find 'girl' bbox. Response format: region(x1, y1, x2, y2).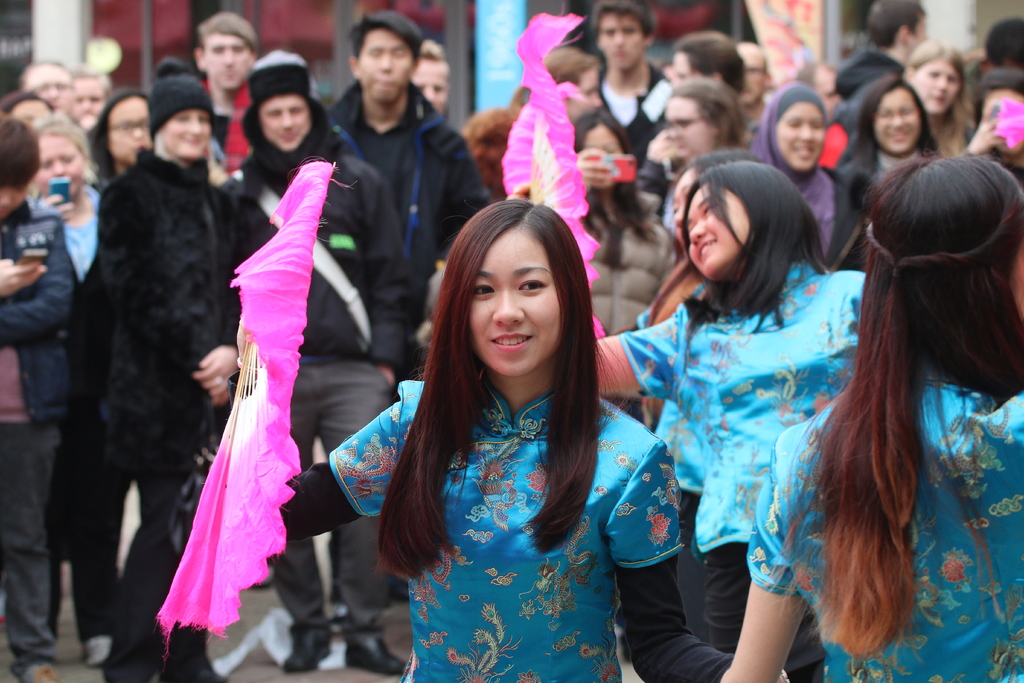
region(716, 155, 1023, 682).
